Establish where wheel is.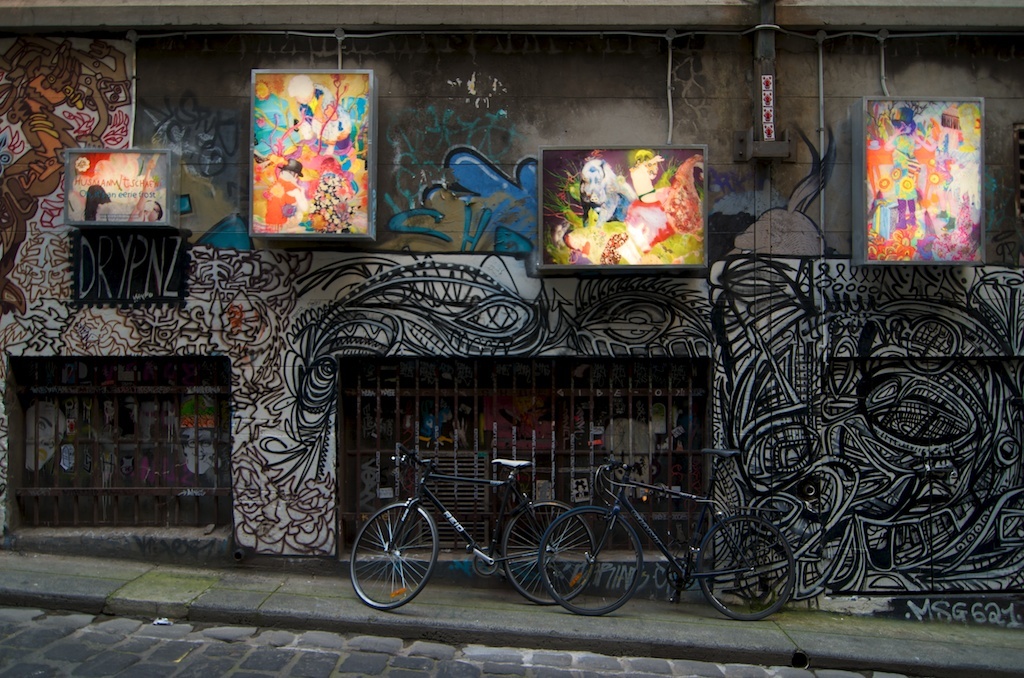
Established at <box>355,496,450,616</box>.
